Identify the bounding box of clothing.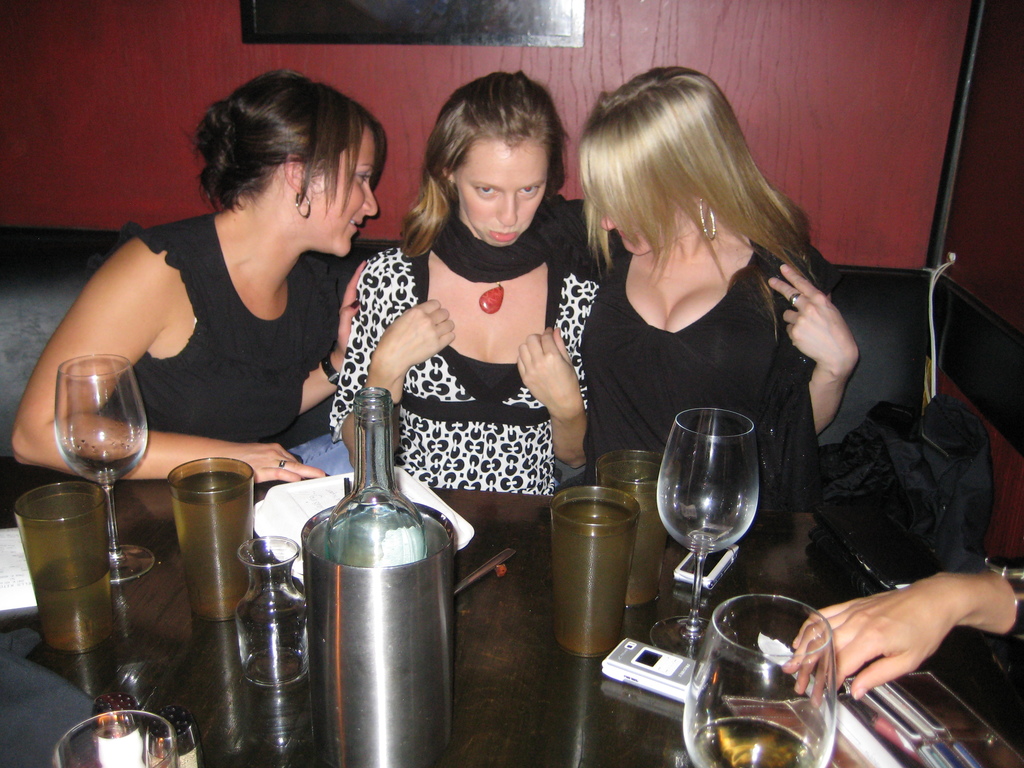
580/228/840/484.
